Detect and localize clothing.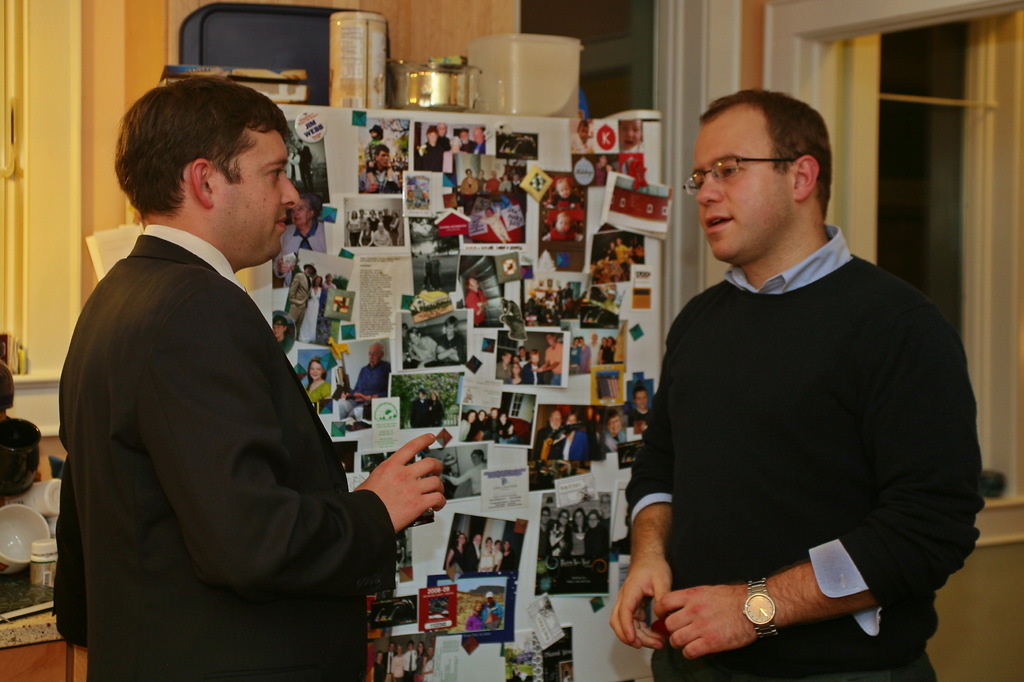
Localized at [412,336,436,368].
